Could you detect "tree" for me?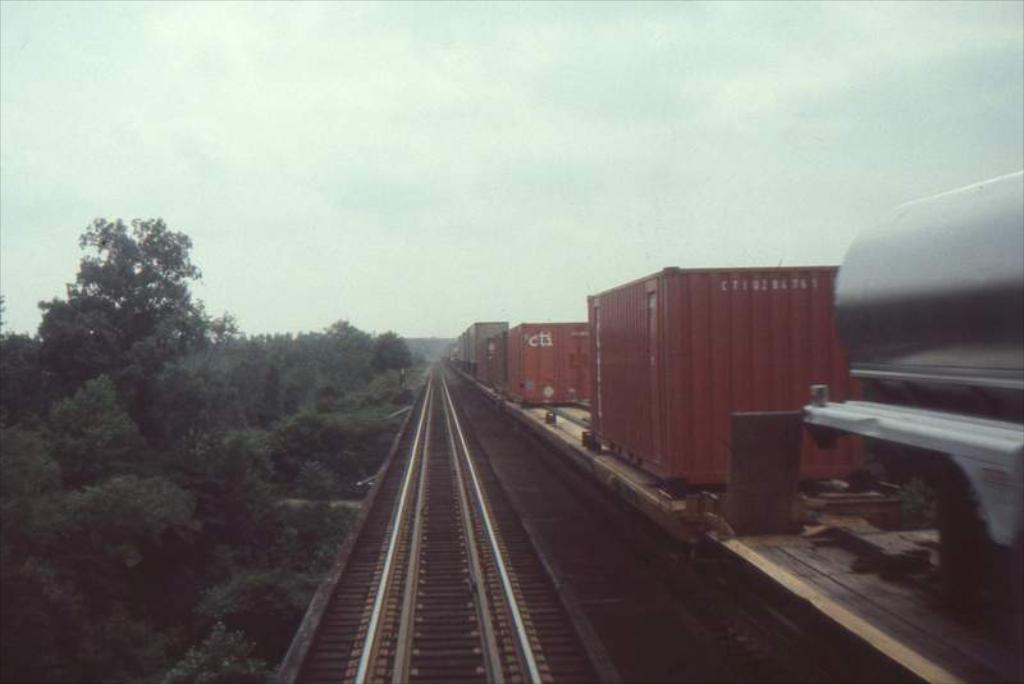
Detection result: 33,191,234,476.
